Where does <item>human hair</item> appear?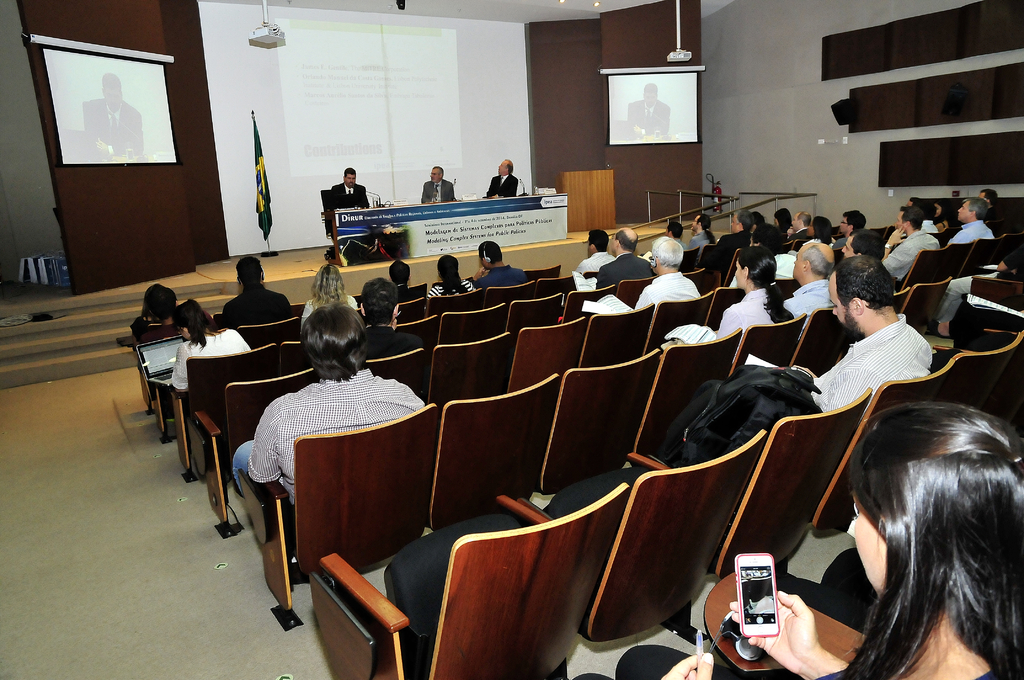
Appears at {"x1": 504, "y1": 158, "x2": 513, "y2": 177}.
